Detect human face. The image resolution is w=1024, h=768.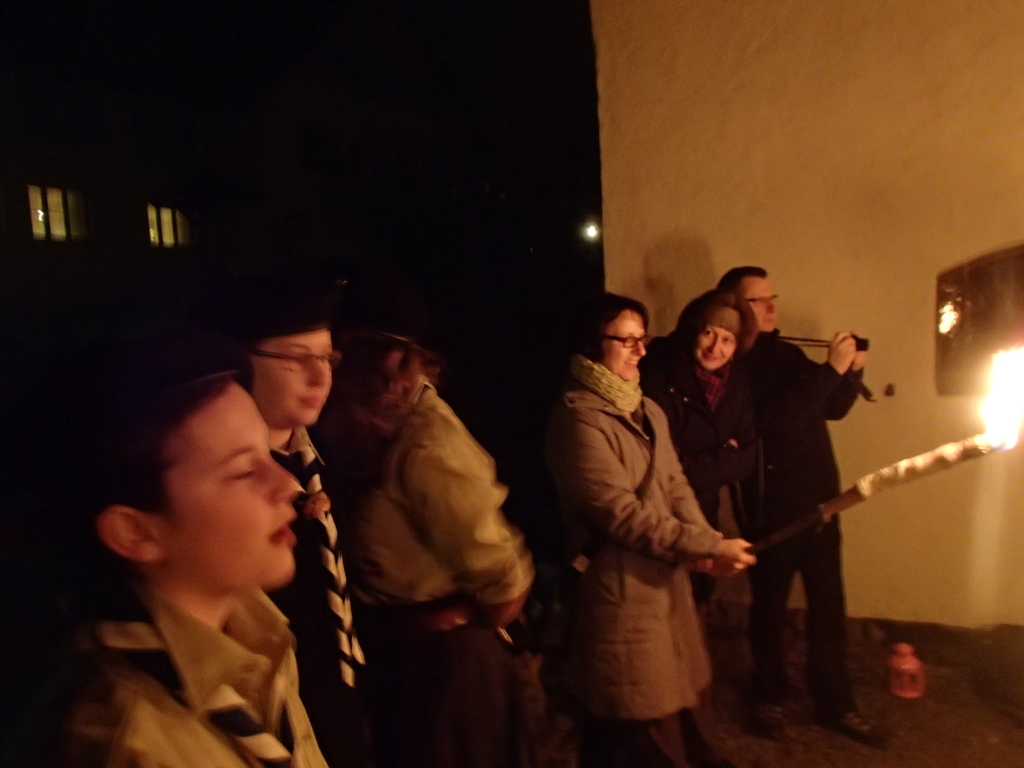
(159, 383, 296, 580).
